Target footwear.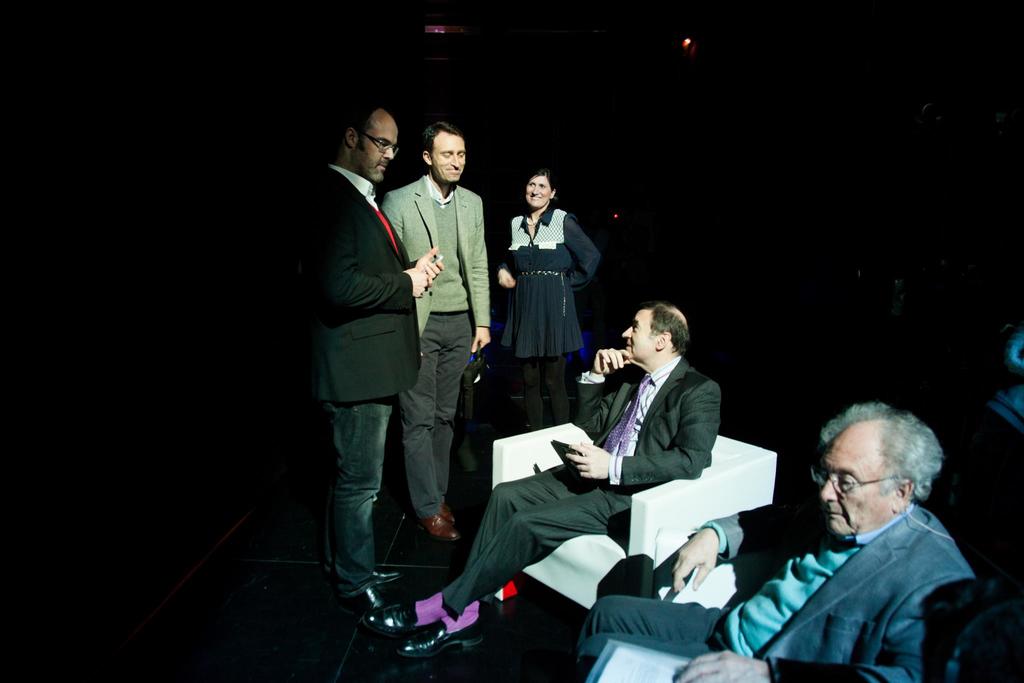
Target region: [left=420, top=509, right=458, bottom=546].
